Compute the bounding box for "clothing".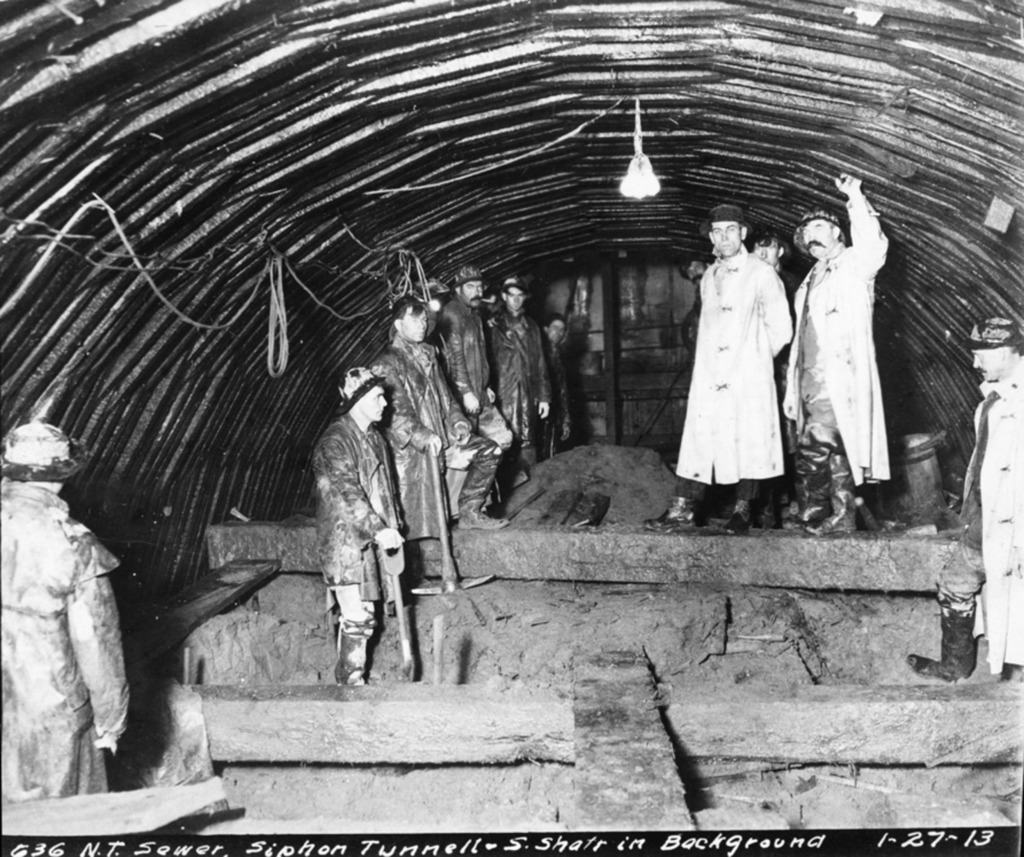
pyautogui.locateOnScreen(416, 286, 528, 533).
